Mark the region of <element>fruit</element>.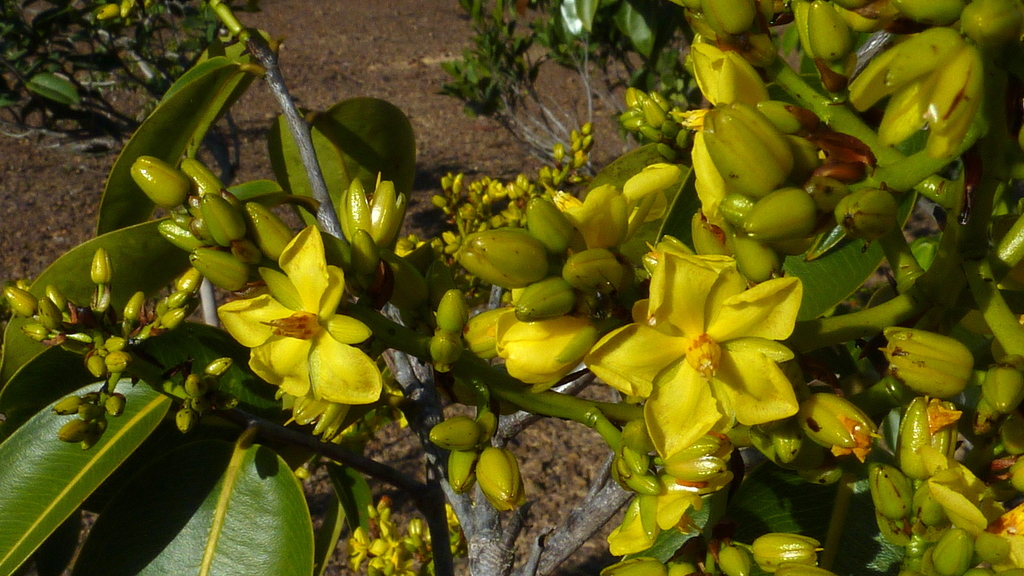
Region: [476, 448, 527, 513].
